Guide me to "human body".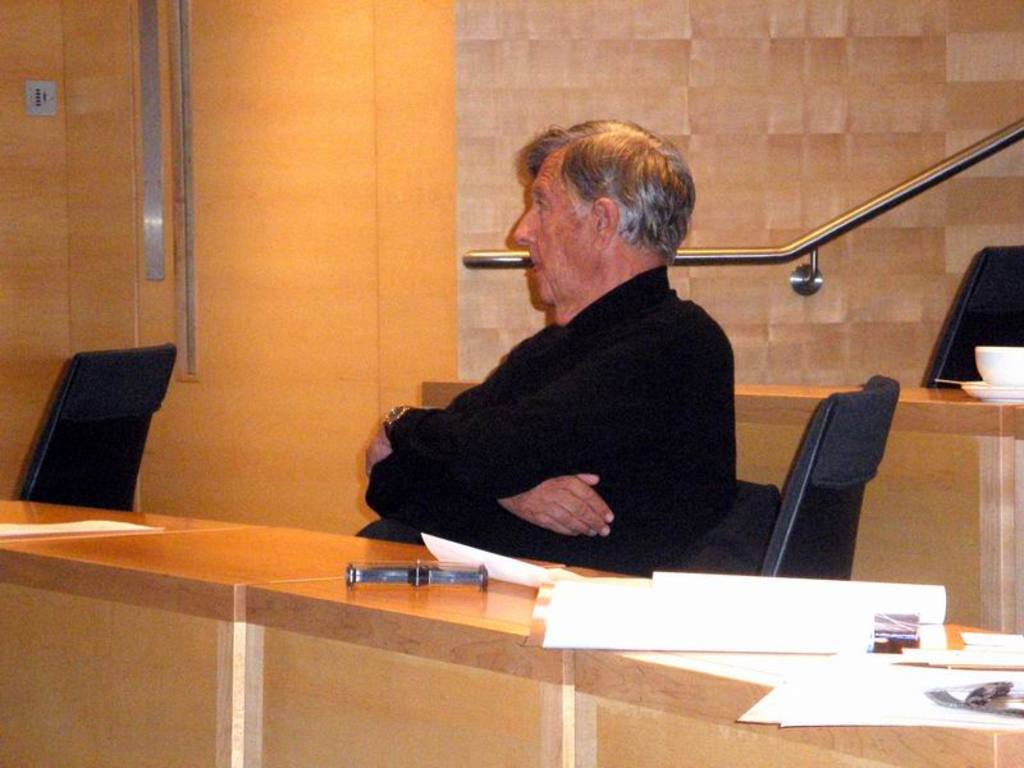
Guidance: x1=392 y1=129 x2=772 y2=596.
